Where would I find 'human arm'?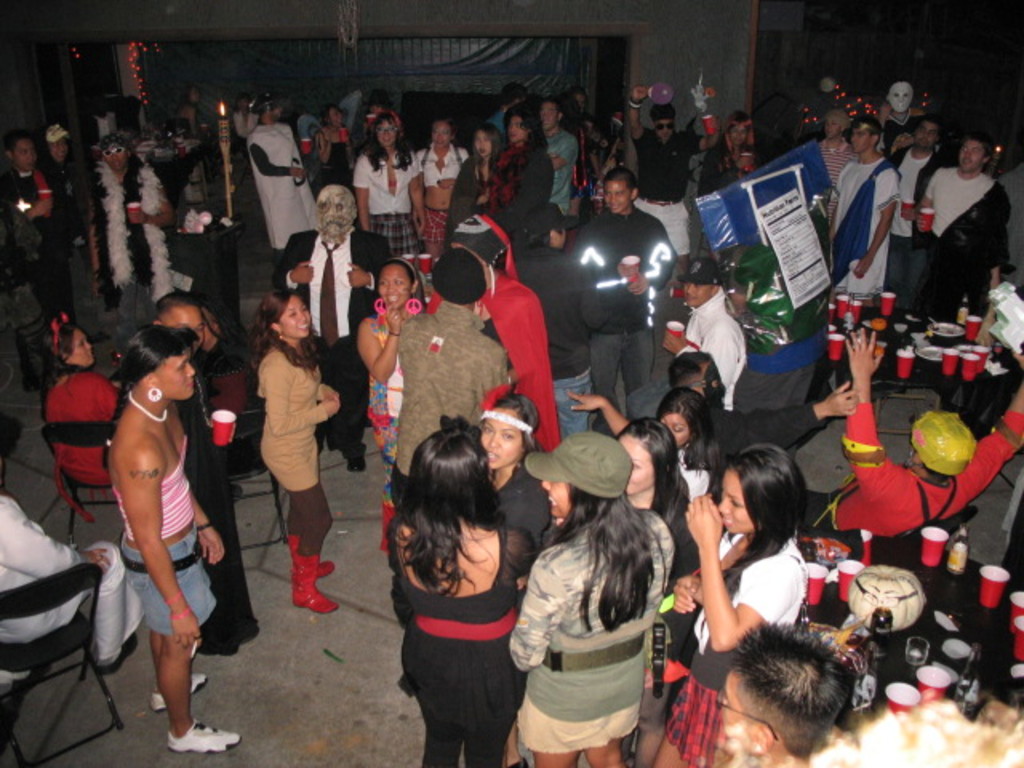
At {"x1": 26, "y1": 168, "x2": 58, "y2": 222}.
